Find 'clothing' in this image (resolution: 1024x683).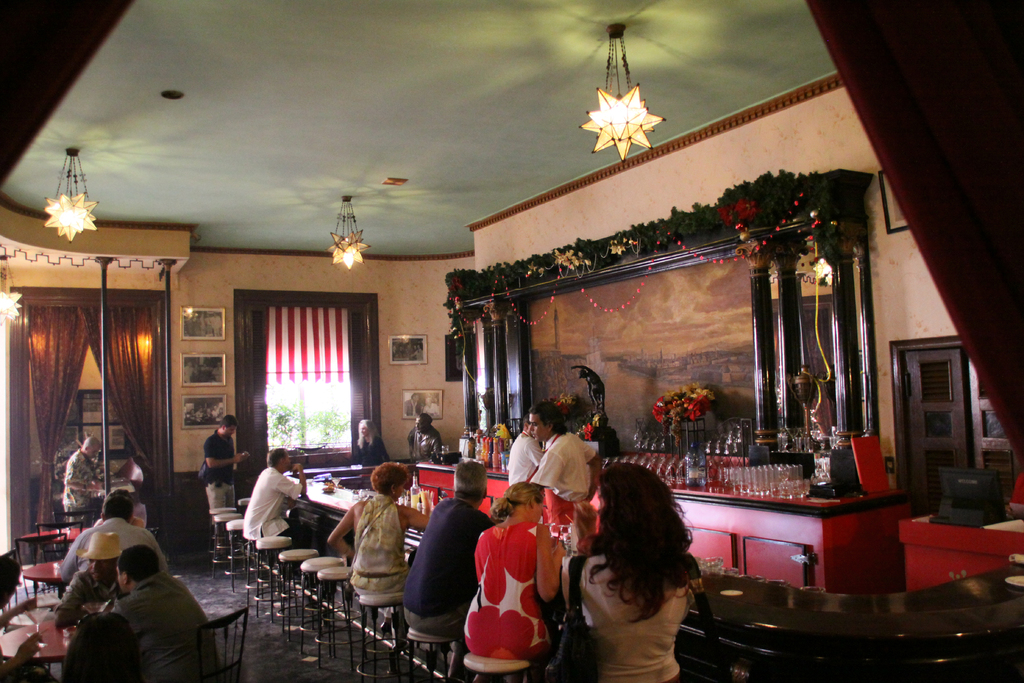
397, 492, 482, 641.
